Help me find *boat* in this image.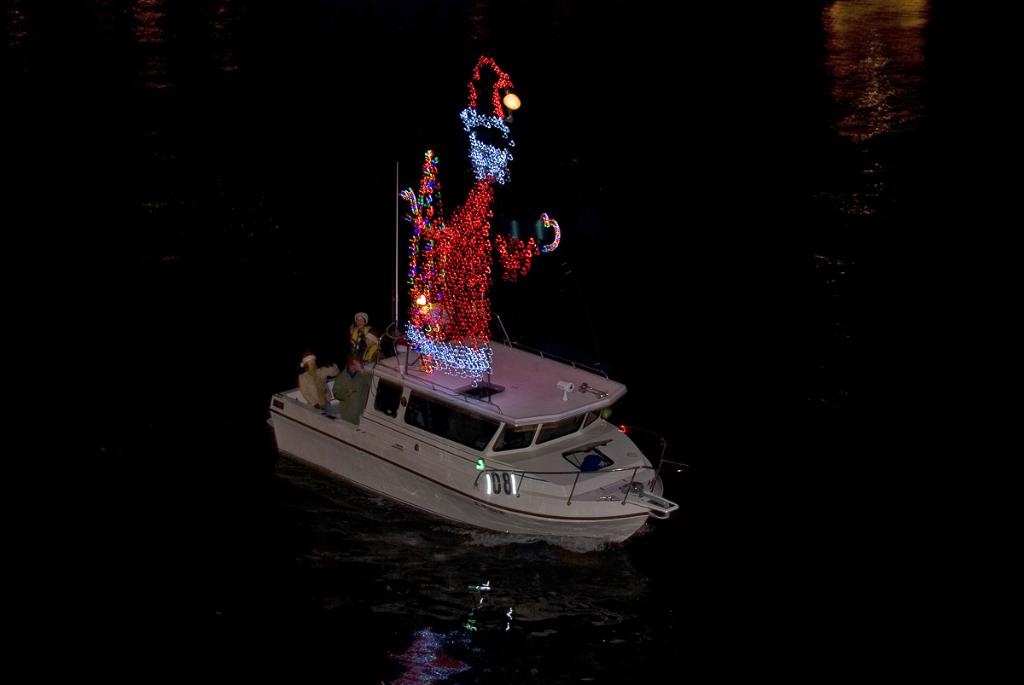
Found it: [257,125,674,560].
